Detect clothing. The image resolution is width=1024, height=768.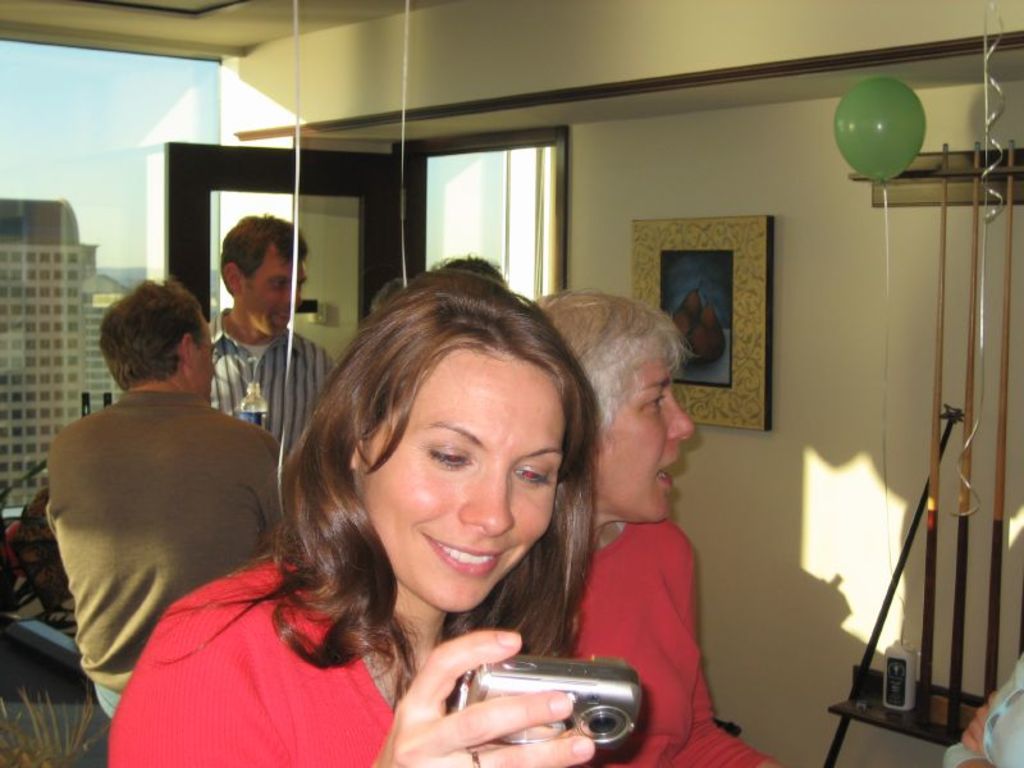
left=35, top=389, right=334, bottom=726.
